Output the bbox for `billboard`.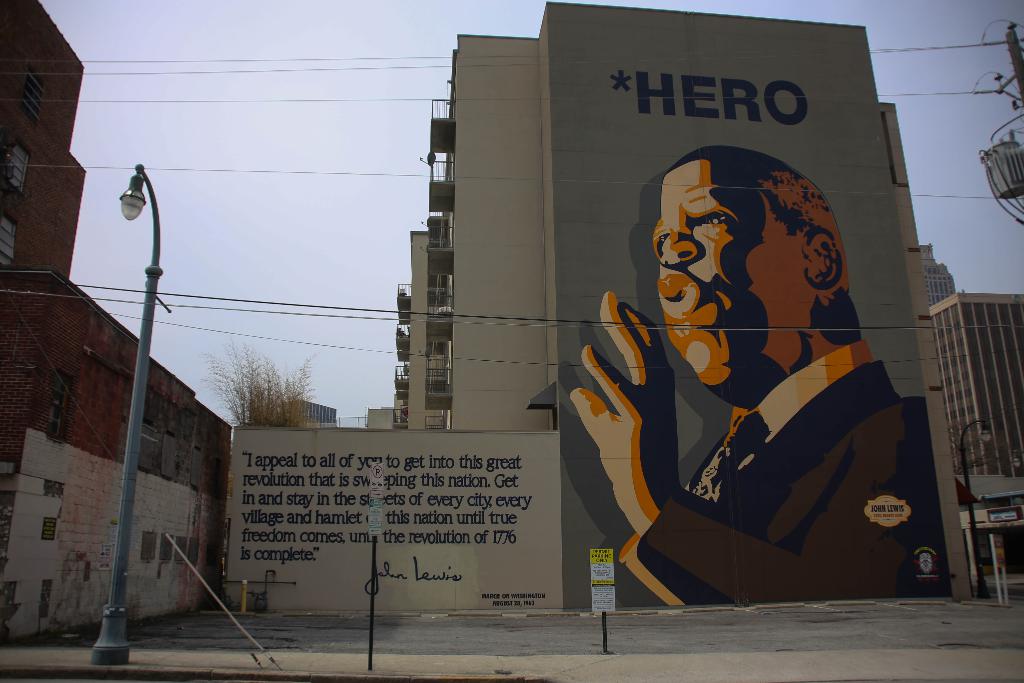
x1=545, y1=3, x2=952, y2=609.
